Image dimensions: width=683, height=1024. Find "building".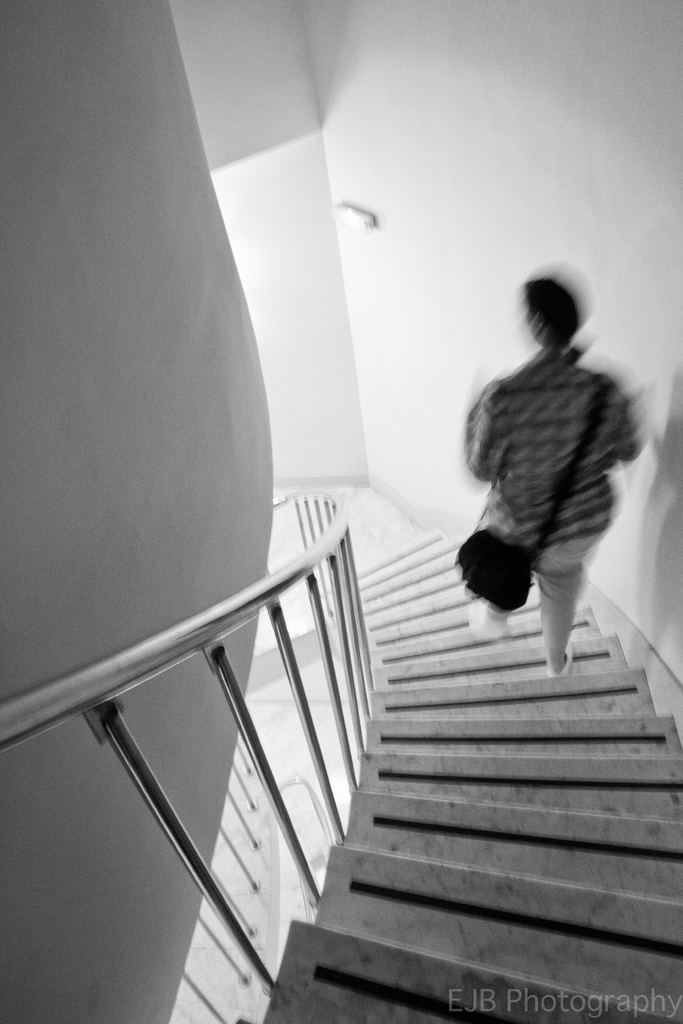
pyautogui.locateOnScreen(0, 0, 682, 1023).
